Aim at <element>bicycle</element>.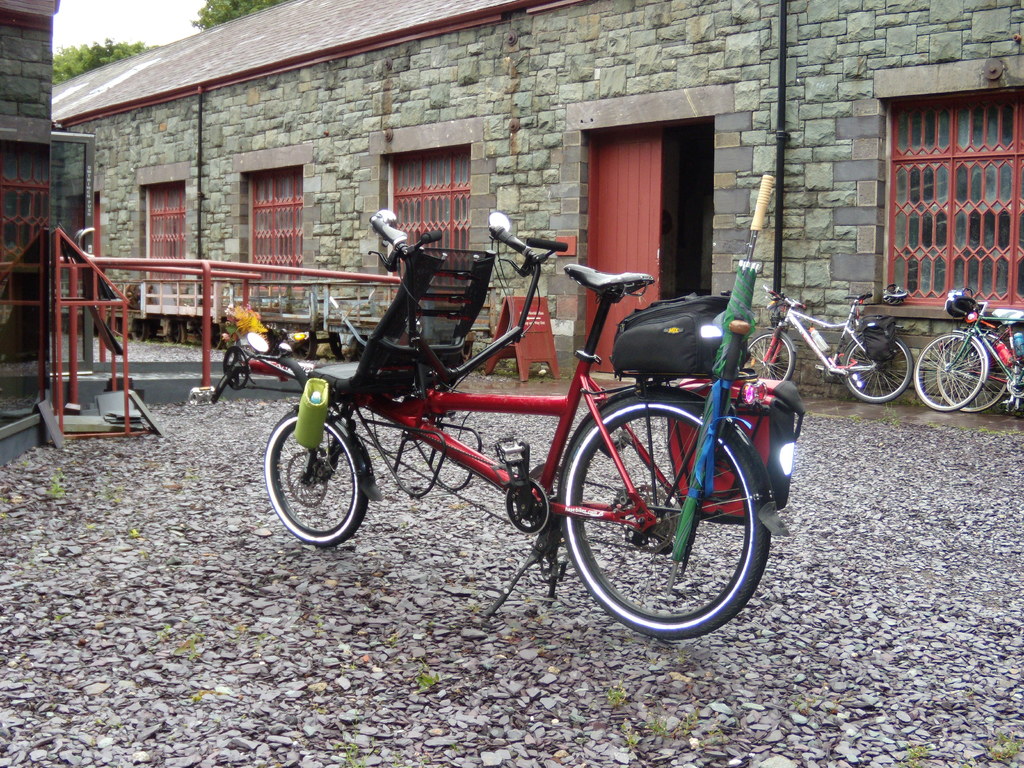
Aimed at [936,310,1023,413].
